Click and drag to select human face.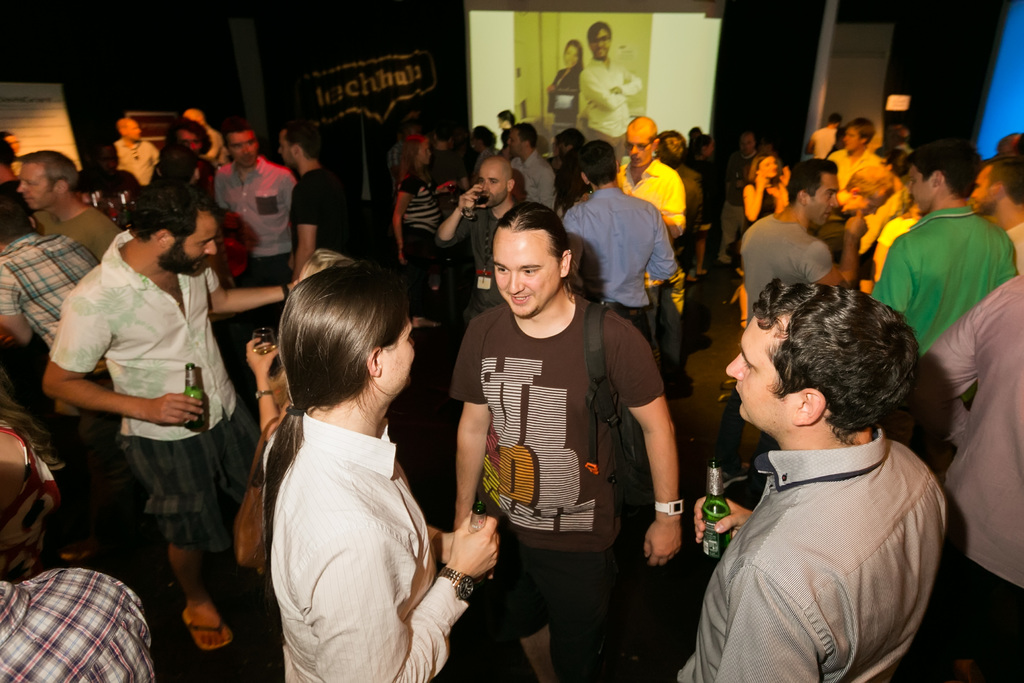
Selection: 908/165/936/212.
